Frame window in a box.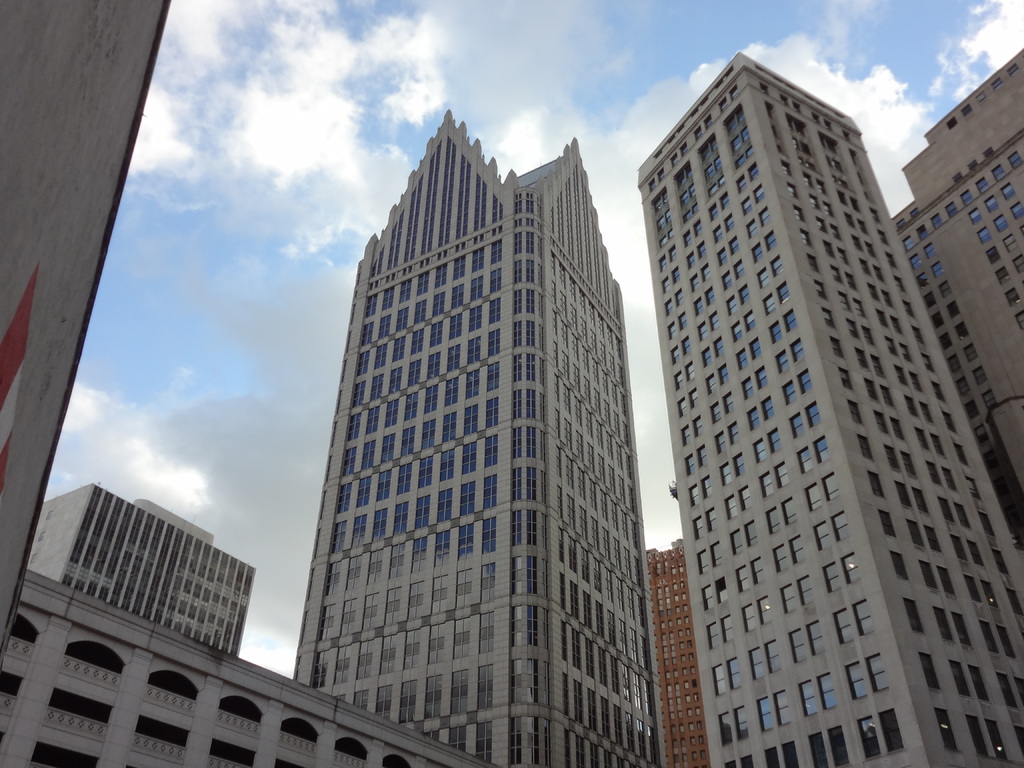
bbox=[726, 294, 738, 317].
